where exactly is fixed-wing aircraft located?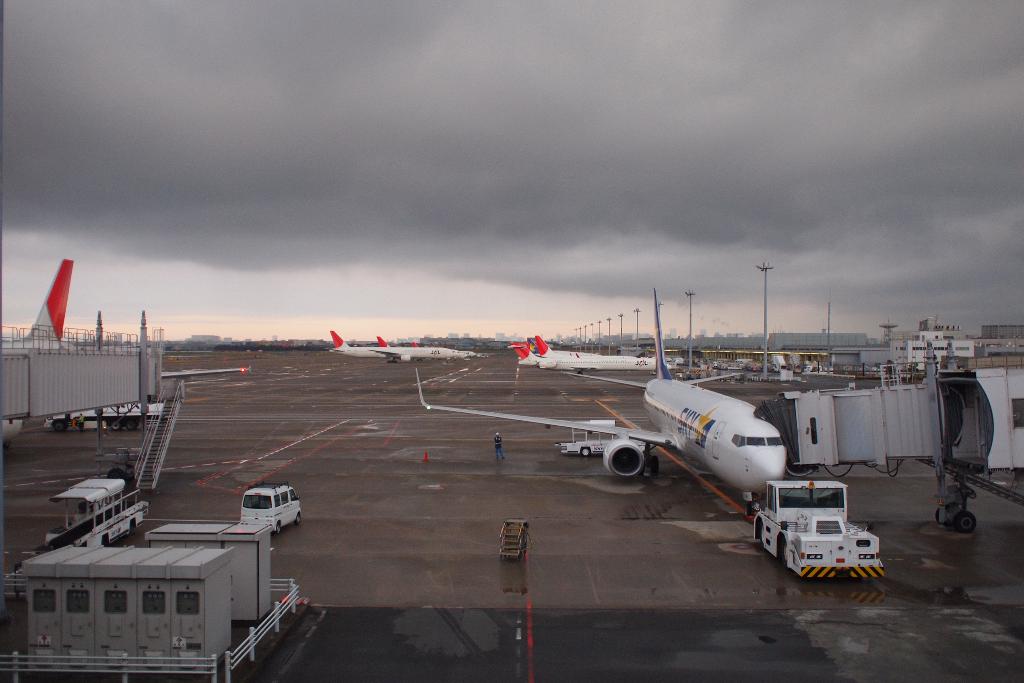
Its bounding box is <bbox>323, 328, 456, 363</bbox>.
